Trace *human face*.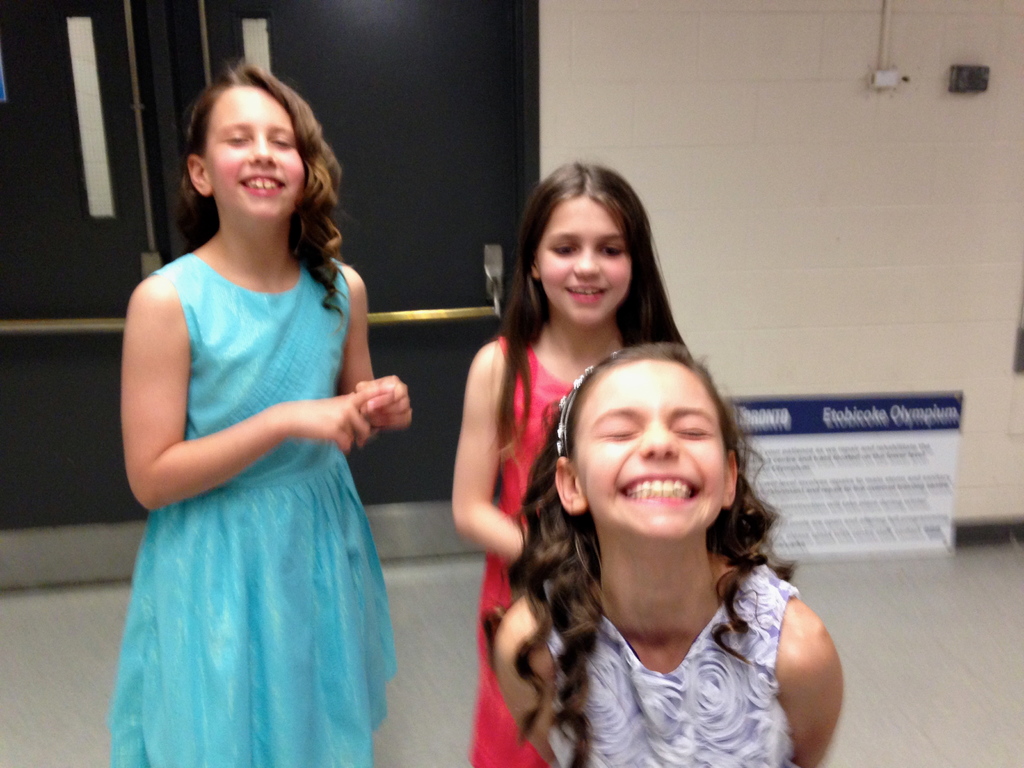
Traced to [572, 358, 727, 540].
